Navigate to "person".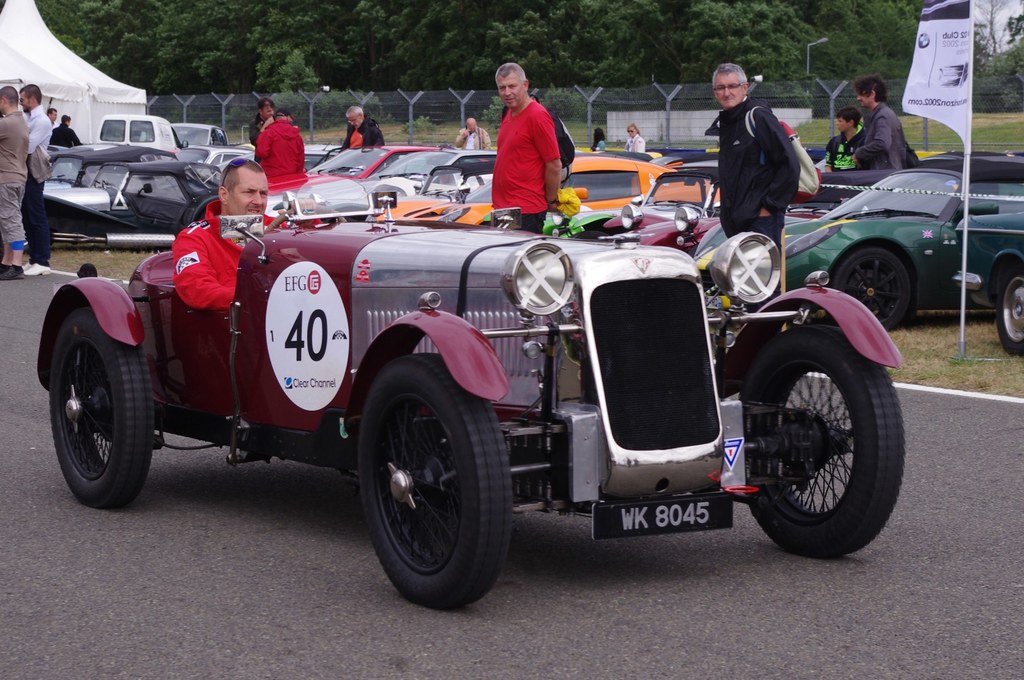
Navigation target: [335, 102, 385, 154].
